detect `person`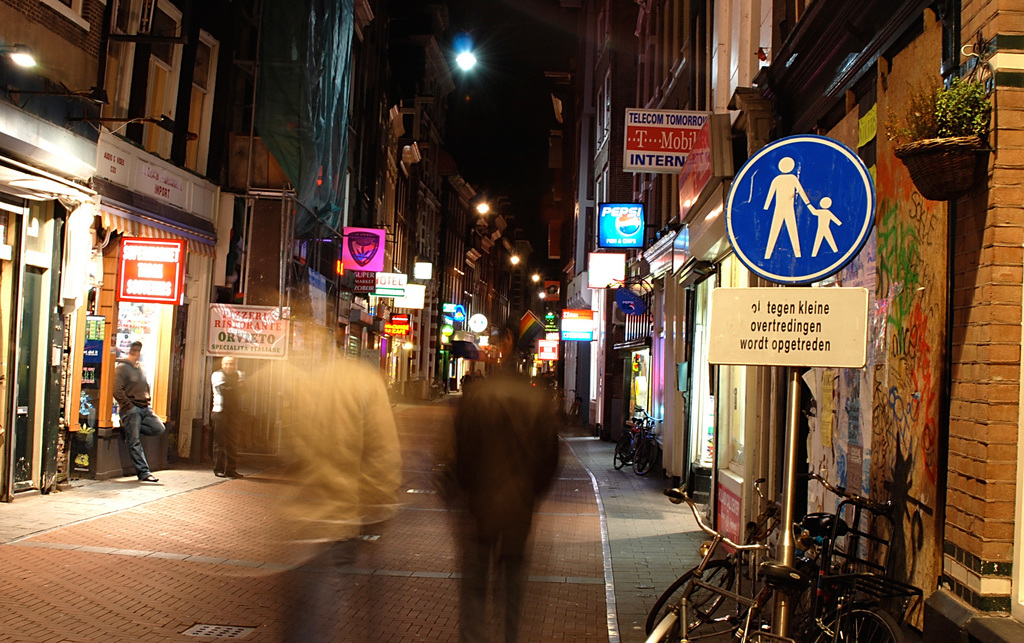
<region>765, 154, 812, 259</region>
